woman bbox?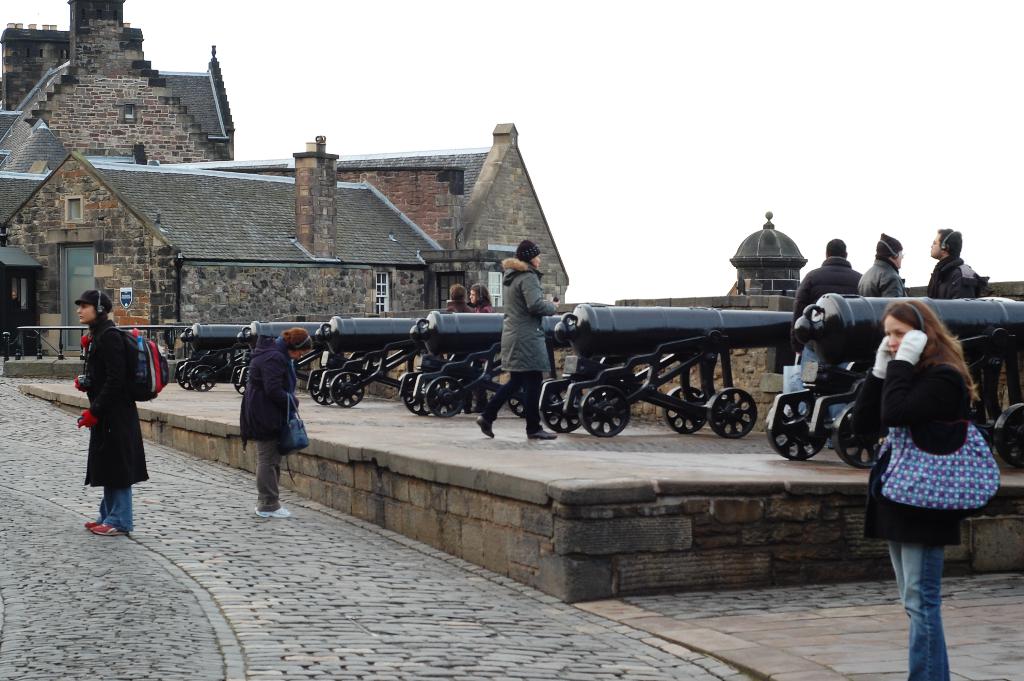
845:296:982:680
